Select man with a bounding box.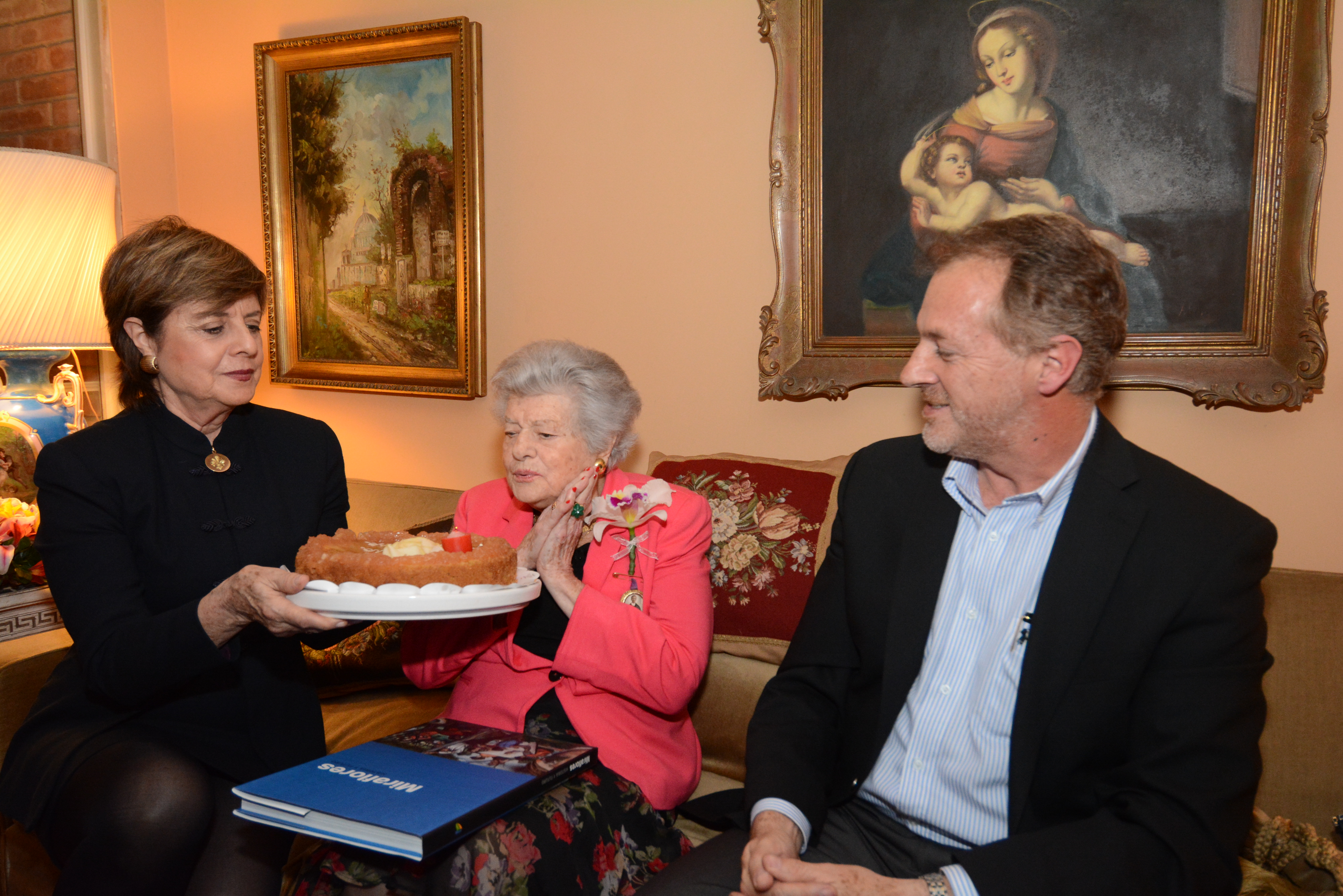
locate(231, 62, 376, 264).
